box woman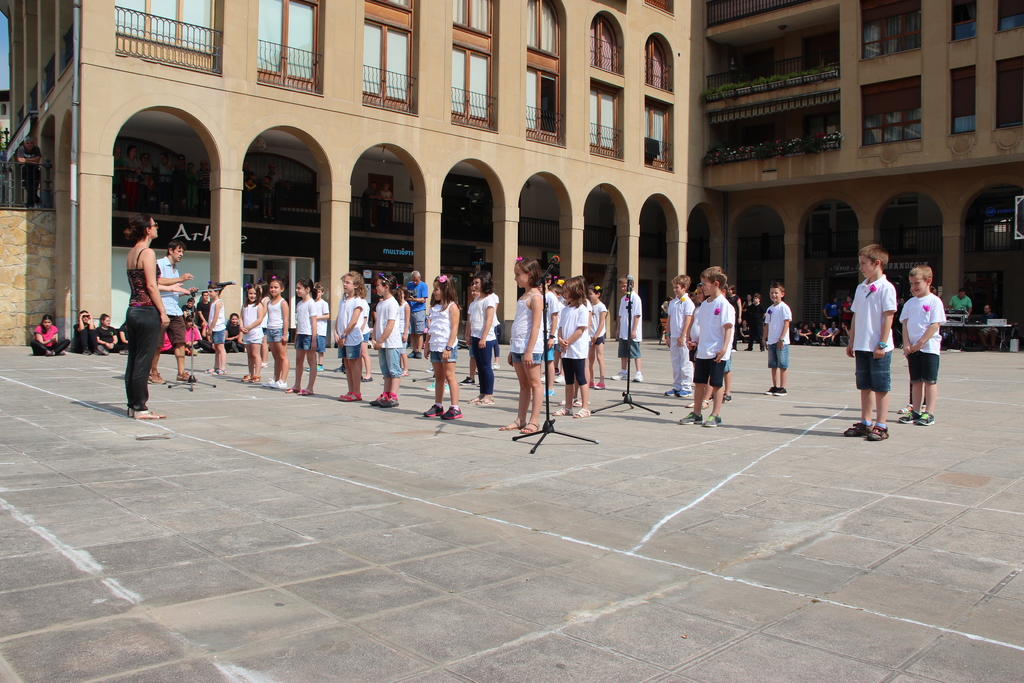
380:180:392:220
